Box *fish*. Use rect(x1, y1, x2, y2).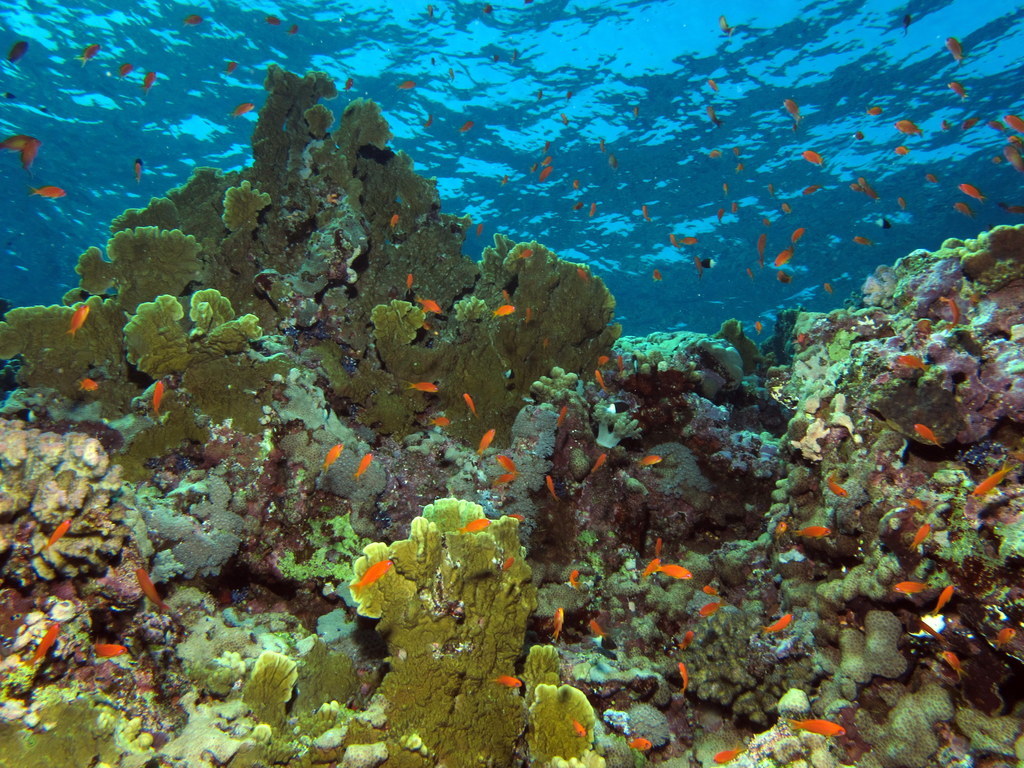
rect(405, 274, 412, 292).
